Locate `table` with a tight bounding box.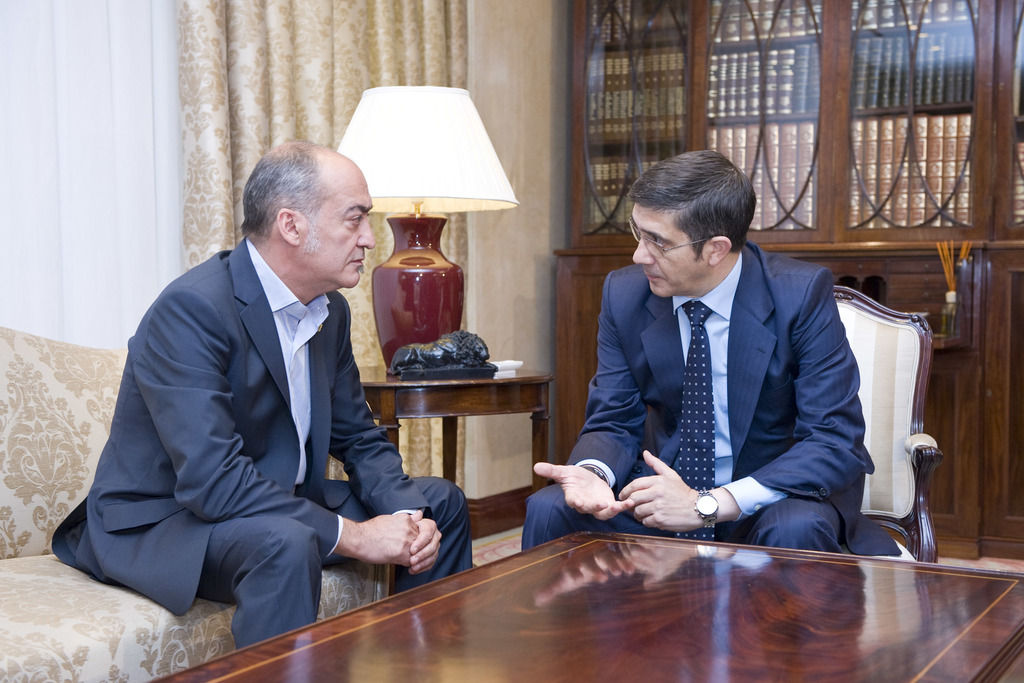
(left=223, top=517, right=1005, bottom=680).
